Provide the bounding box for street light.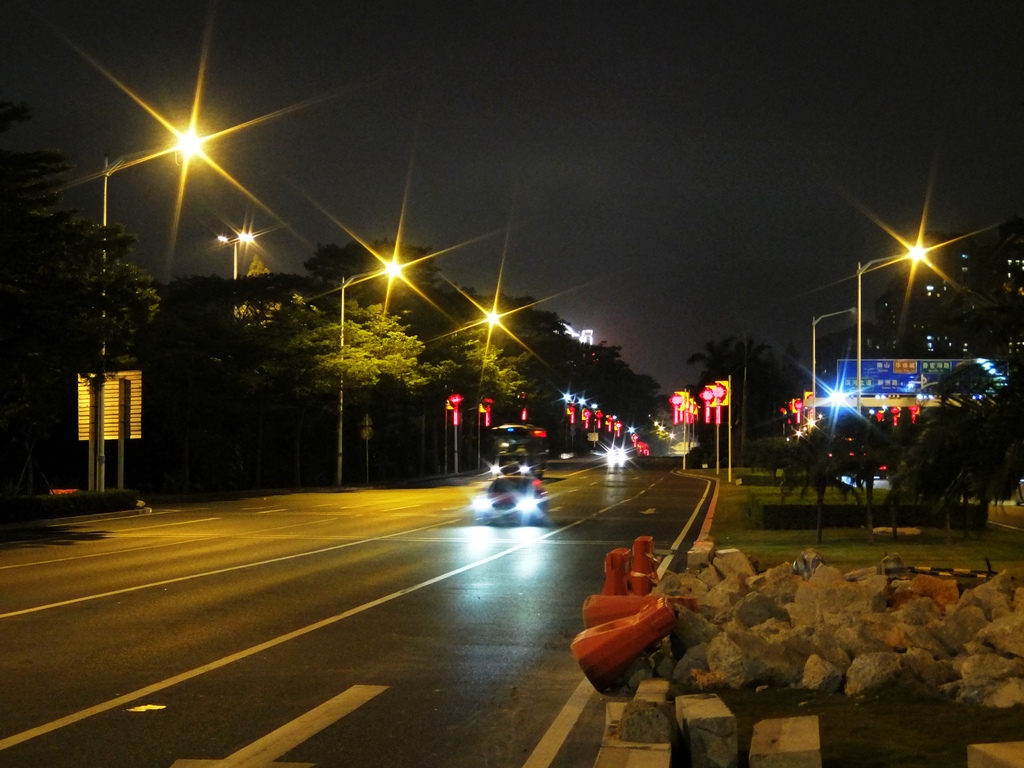
576:393:589:442.
